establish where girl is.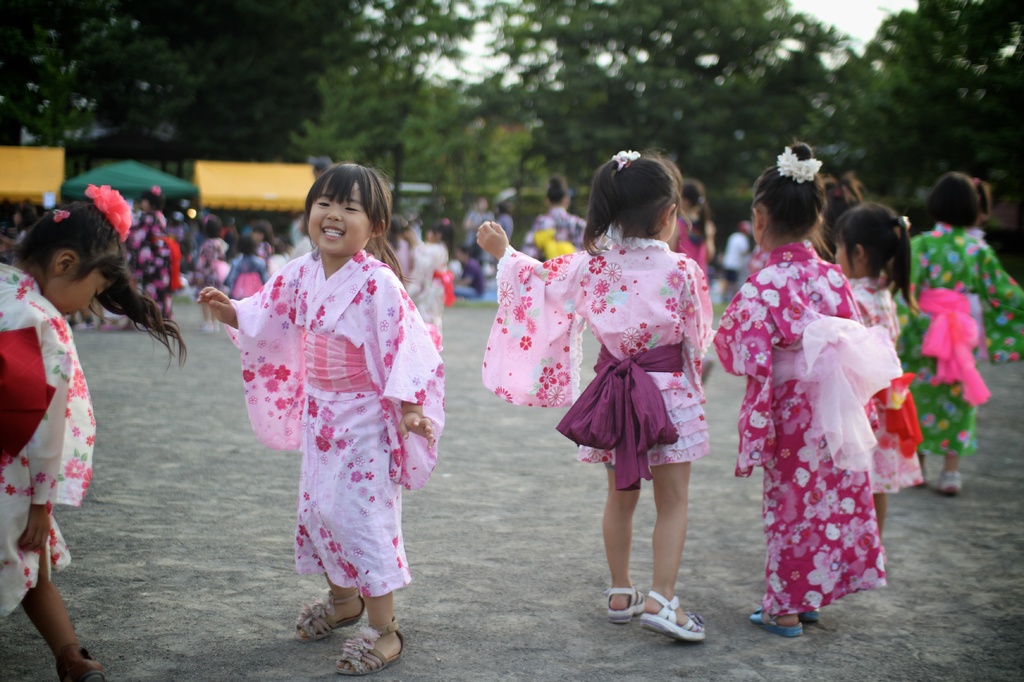
Established at 476, 147, 707, 647.
